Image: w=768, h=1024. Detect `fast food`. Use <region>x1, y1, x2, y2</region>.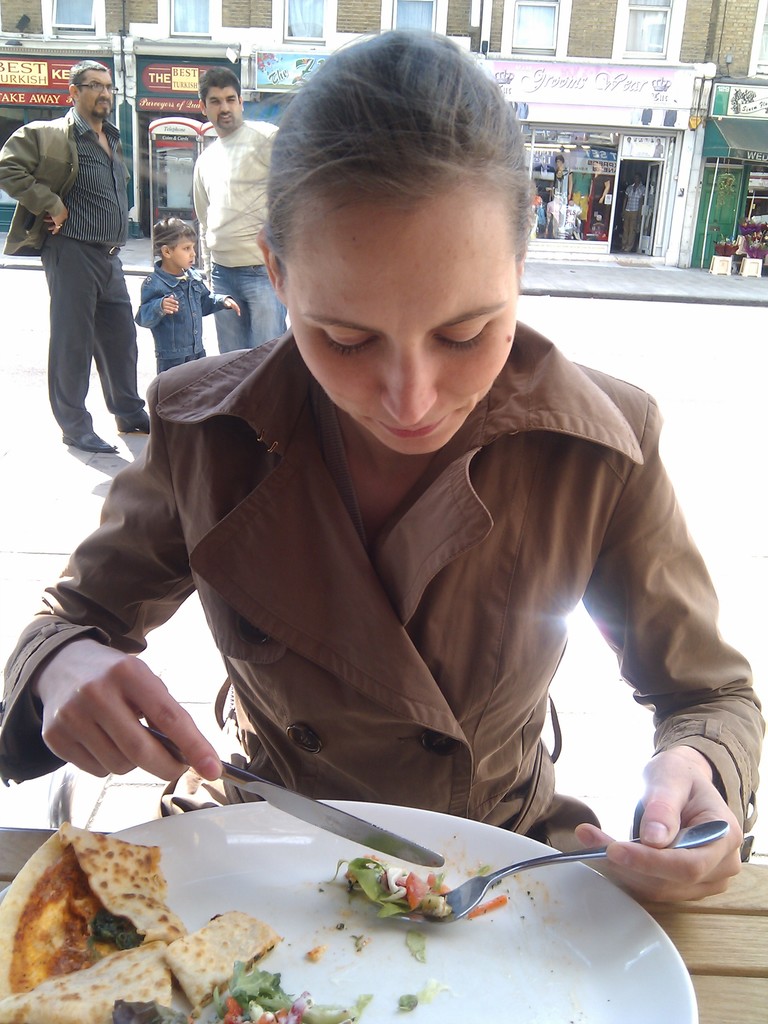
<region>0, 822, 366, 1023</region>.
